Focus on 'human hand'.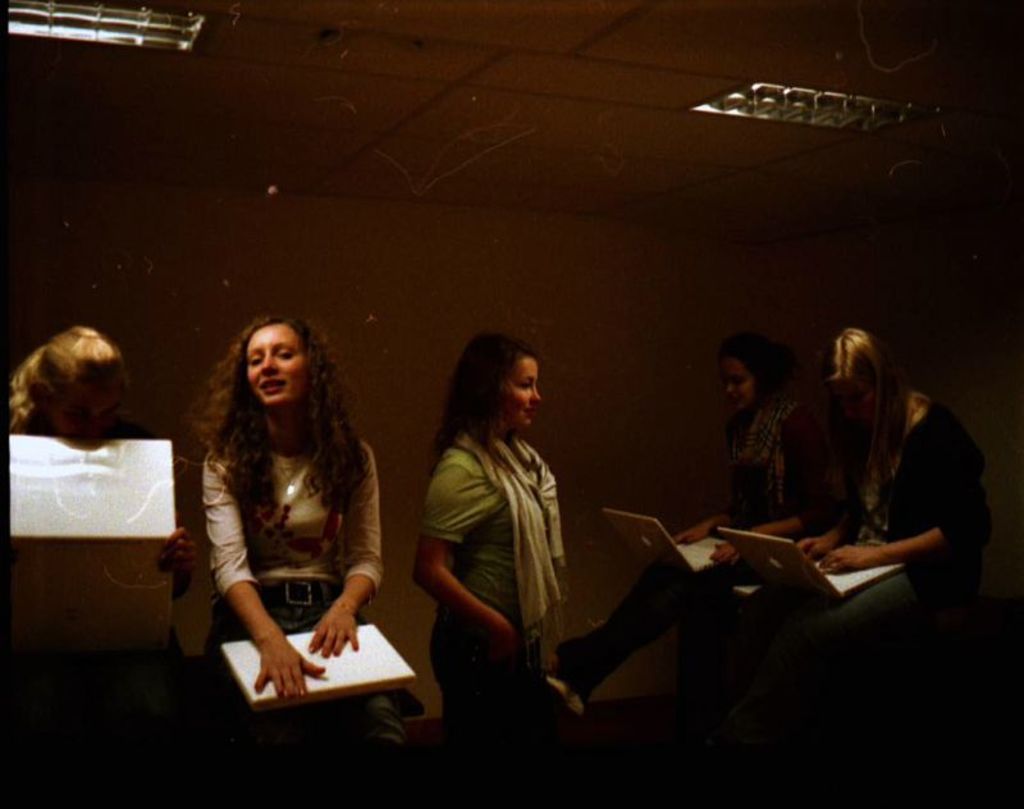
Focused at 150,522,204,597.
